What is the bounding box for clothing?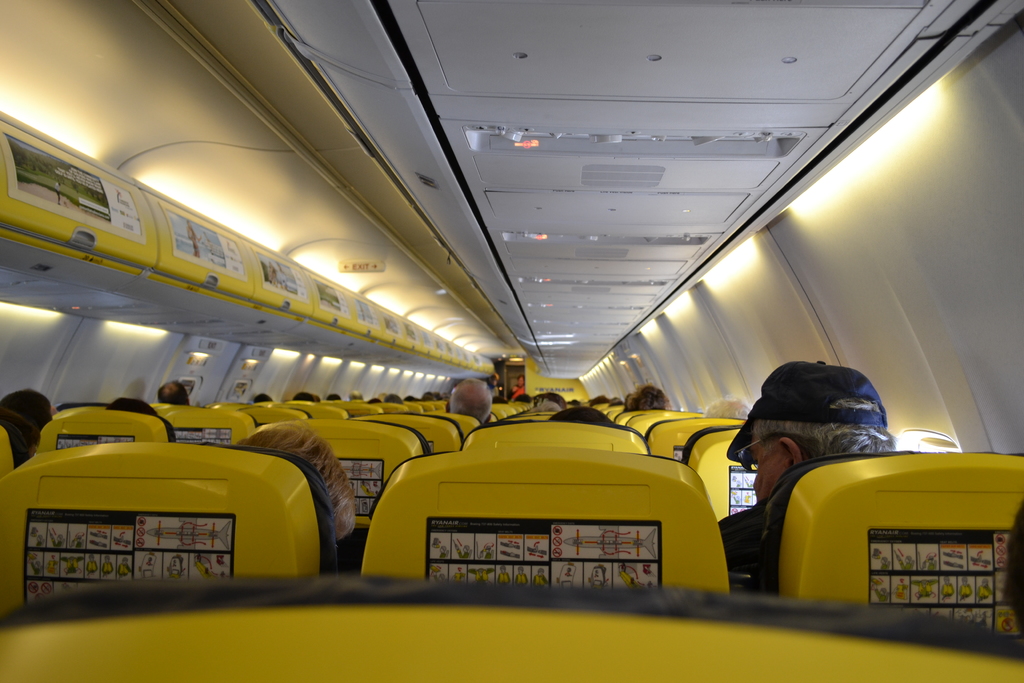
region(493, 568, 509, 588).
